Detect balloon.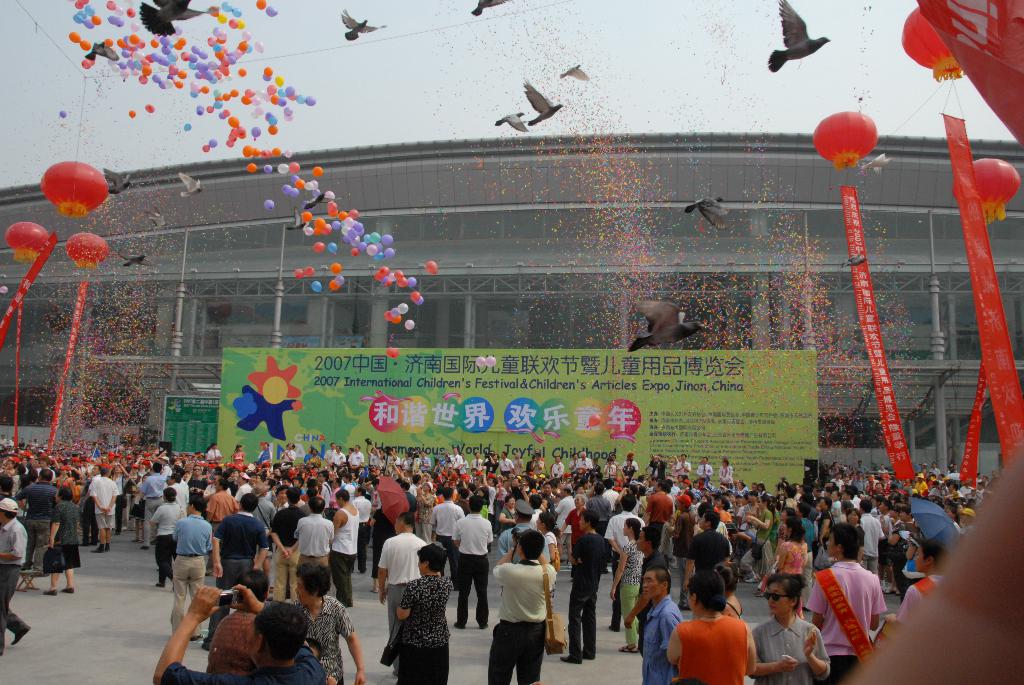
Detected at <region>330, 261, 344, 276</region>.
